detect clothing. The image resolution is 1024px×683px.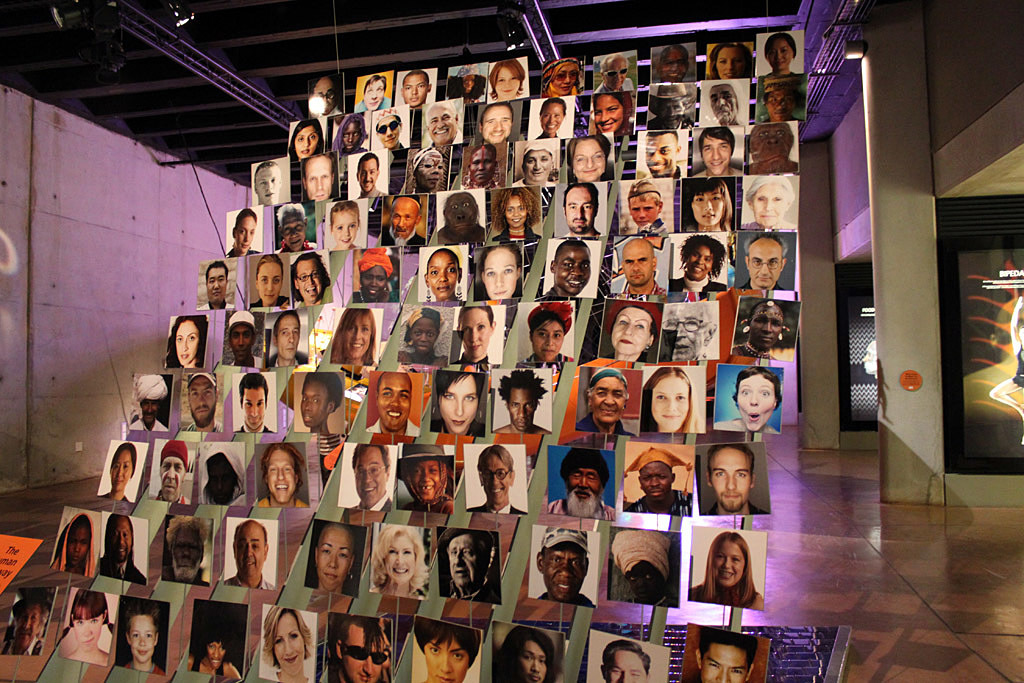
{"left": 149, "top": 492, "right": 190, "bottom": 504}.
